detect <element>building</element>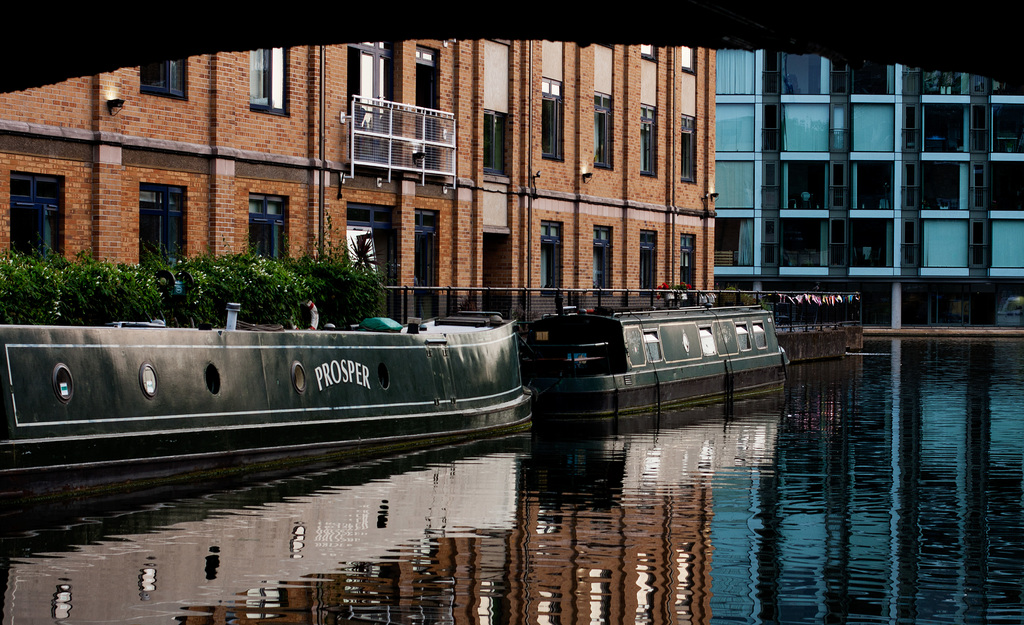
pyautogui.locateOnScreen(0, 42, 714, 321)
